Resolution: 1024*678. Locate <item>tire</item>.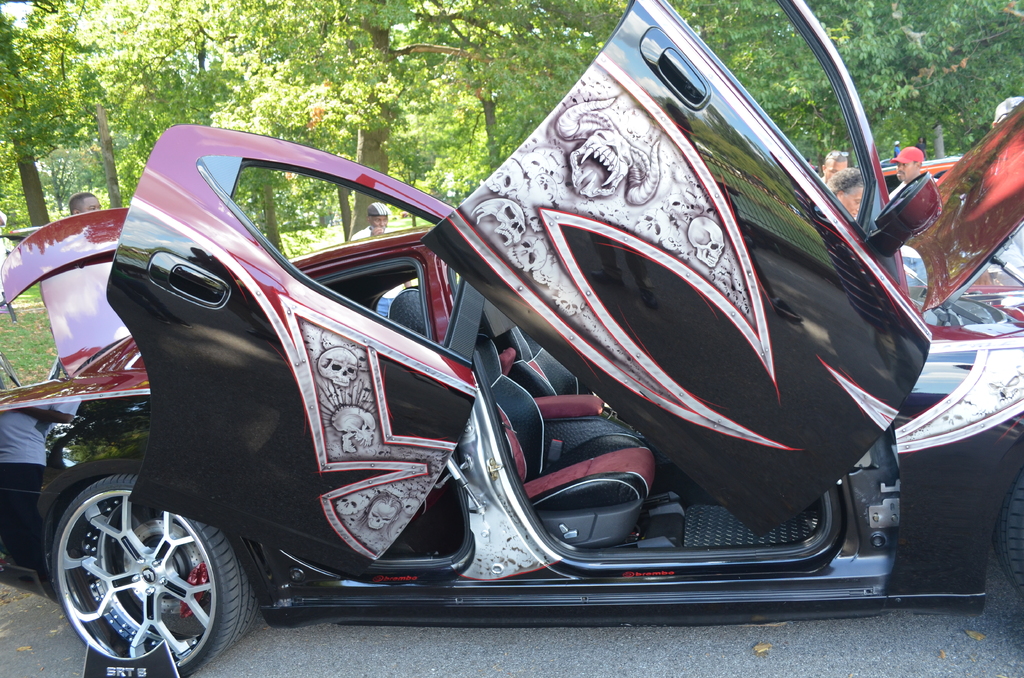
crop(992, 466, 1023, 595).
